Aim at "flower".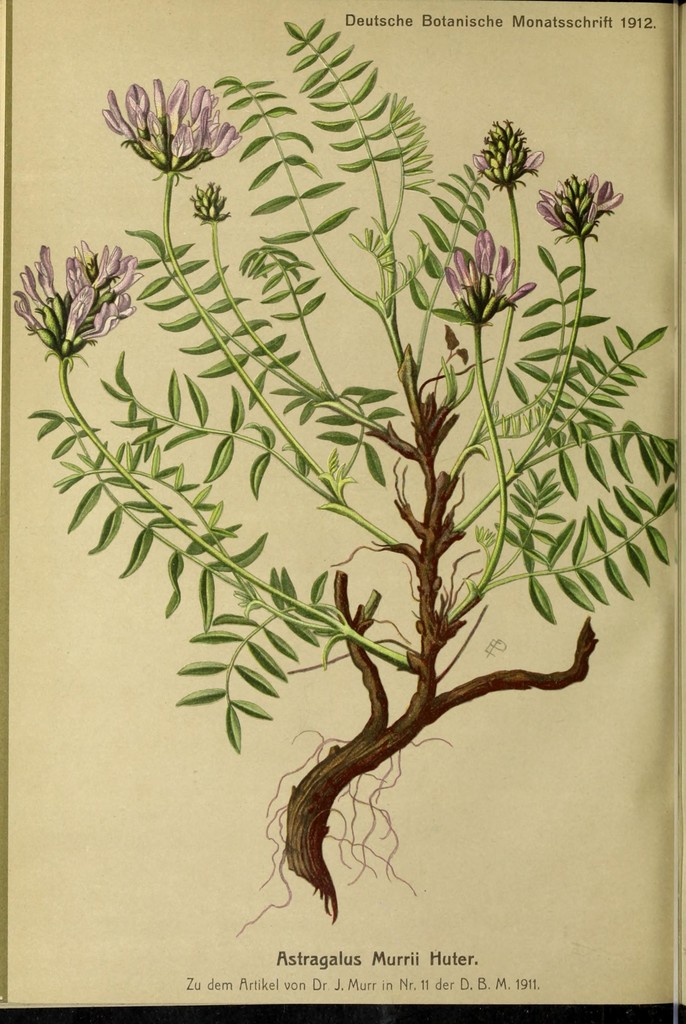
Aimed at {"x1": 26, "y1": 239, "x2": 135, "y2": 365}.
